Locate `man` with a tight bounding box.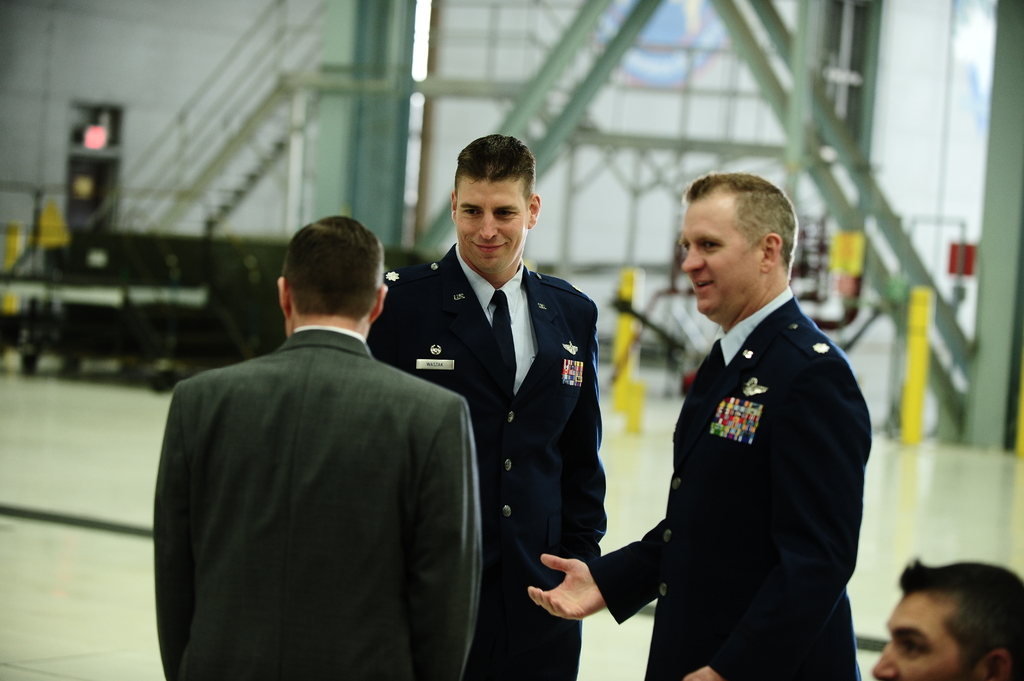
locate(367, 132, 610, 680).
